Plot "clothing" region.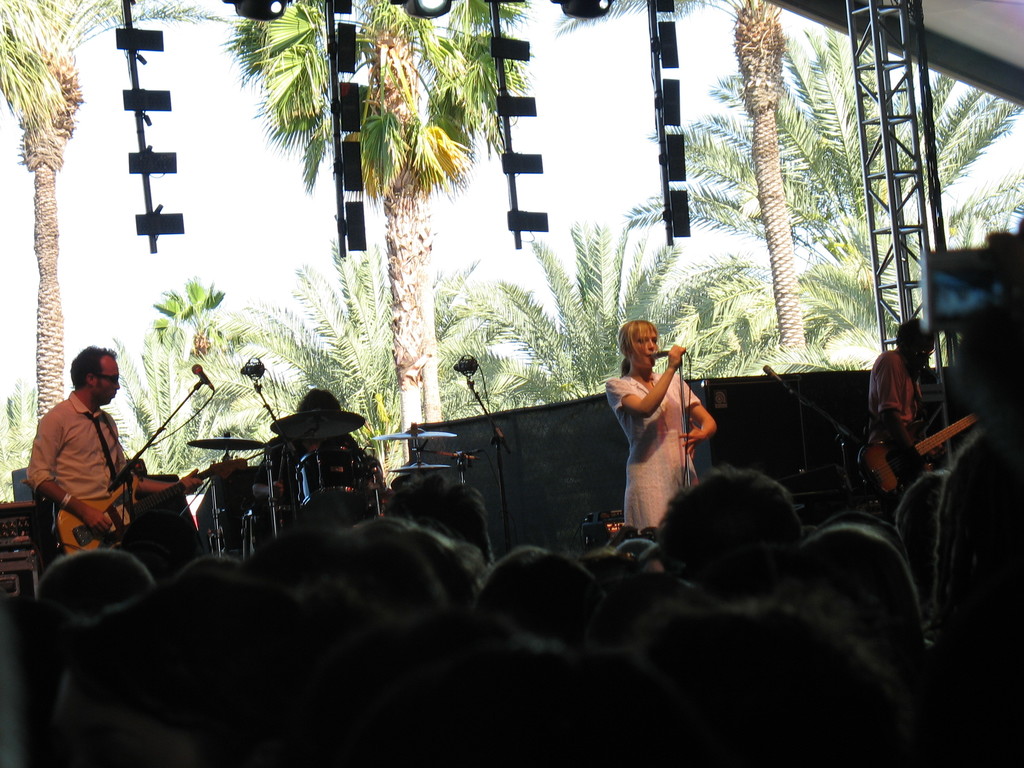
Plotted at {"x1": 20, "y1": 364, "x2": 136, "y2": 562}.
